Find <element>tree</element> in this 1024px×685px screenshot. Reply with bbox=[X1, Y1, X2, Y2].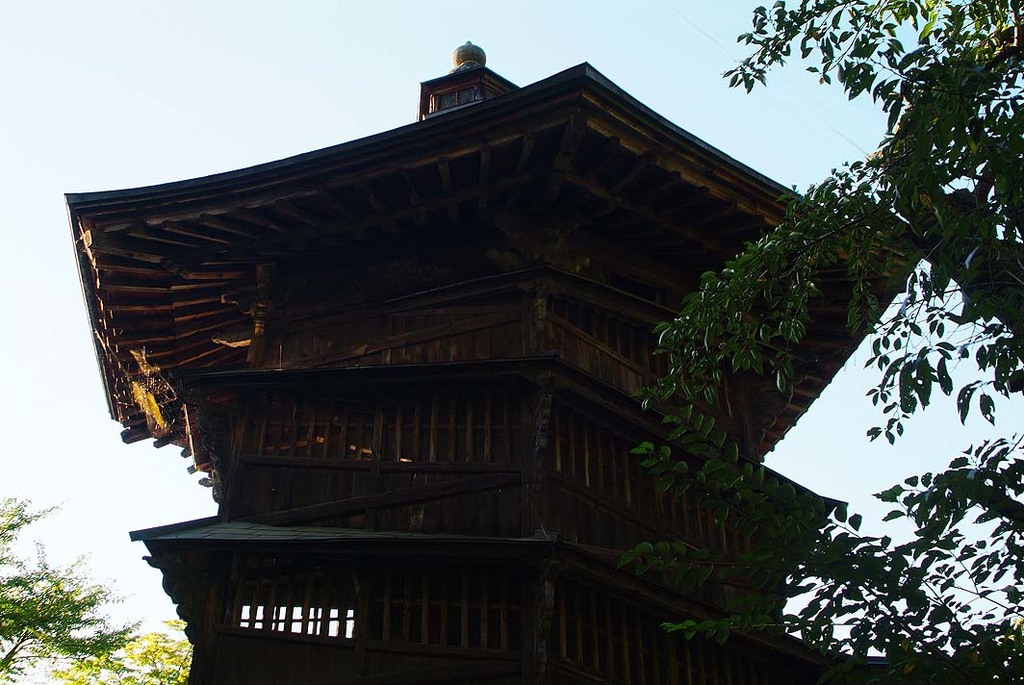
bbox=[38, 611, 193, 684].
